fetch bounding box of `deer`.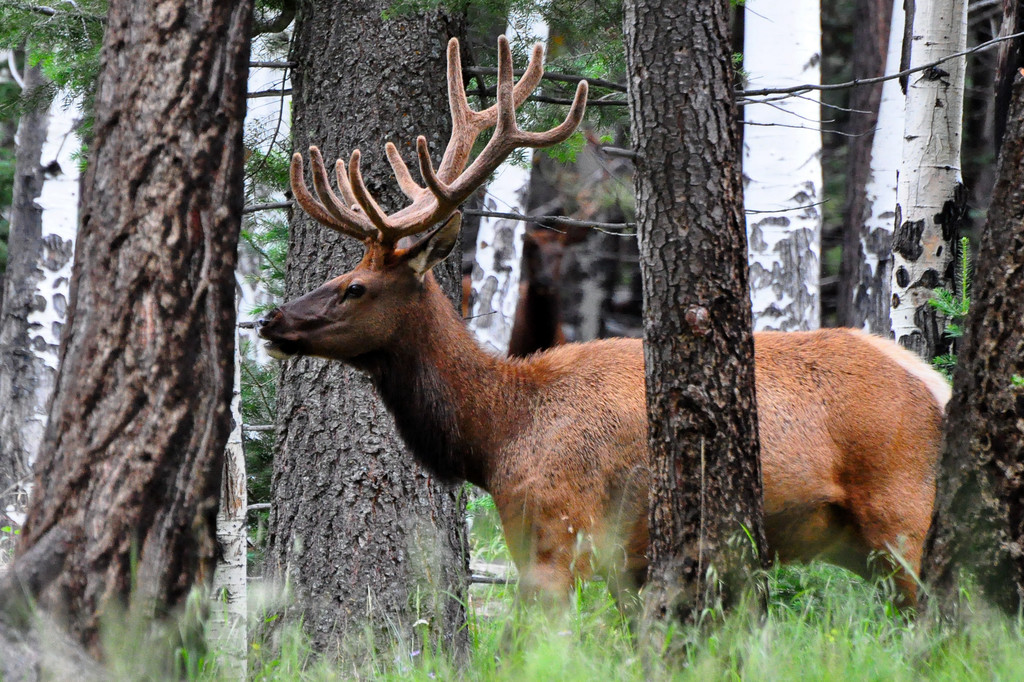
Bbox: (left=257, top=29, right=953, bottom=631).
